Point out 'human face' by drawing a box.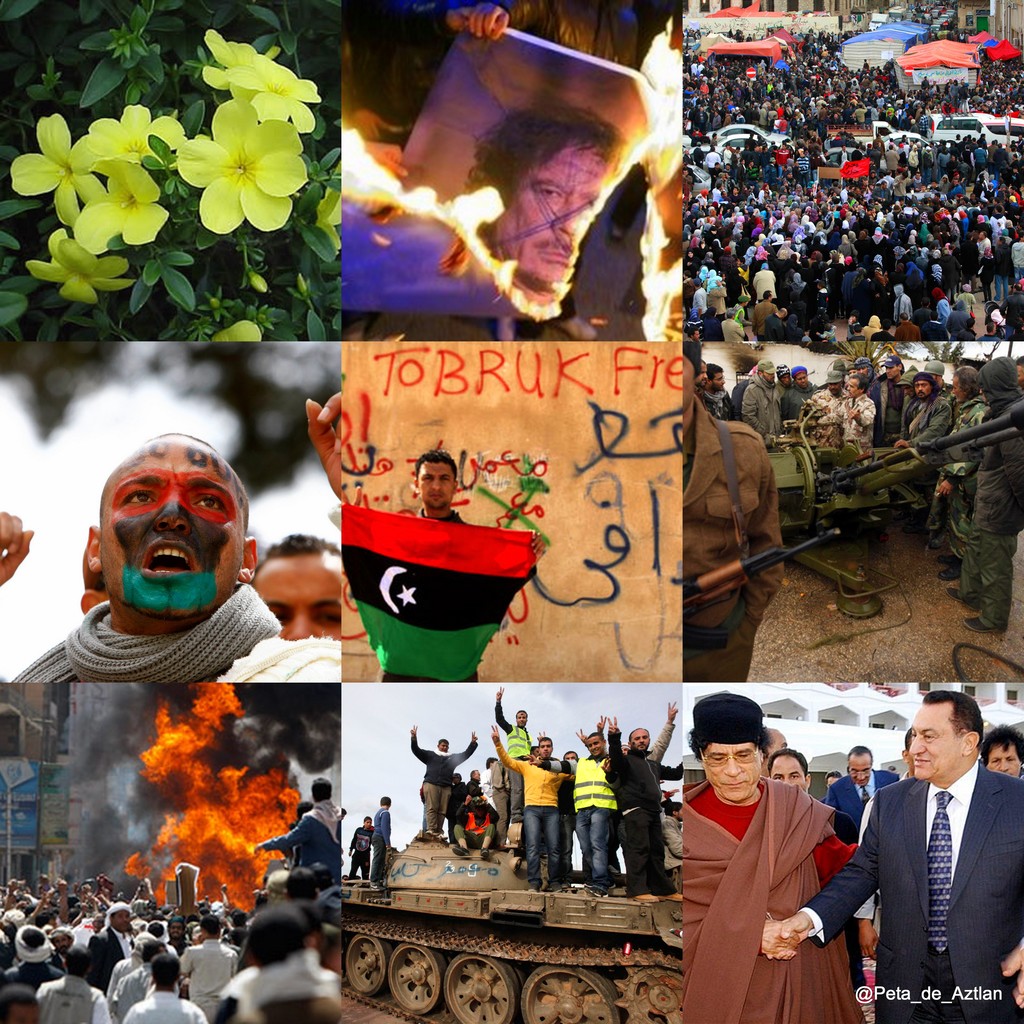
[588, 734, 603, 750].
